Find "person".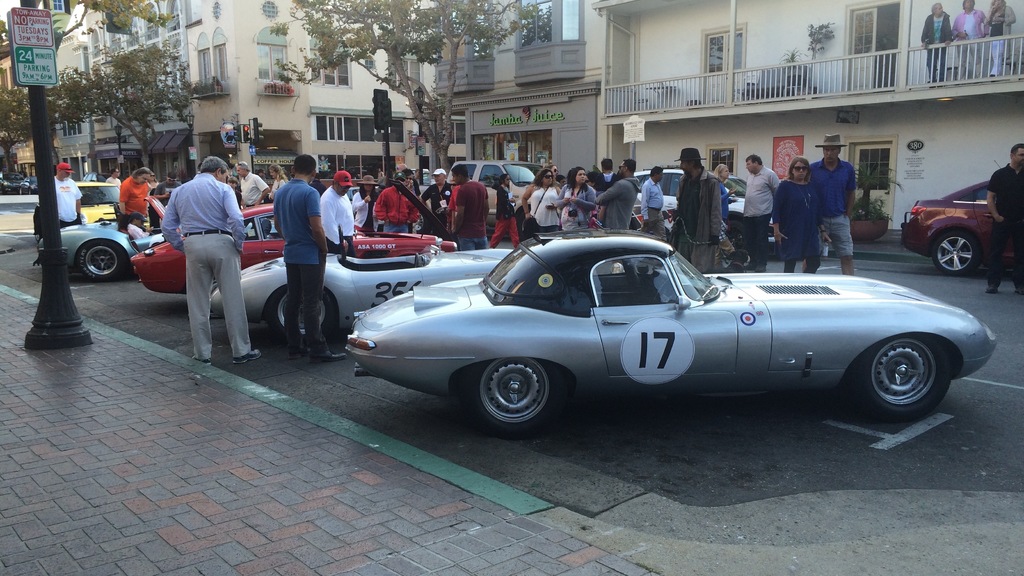
BBox(644, 170, 673, 236).
